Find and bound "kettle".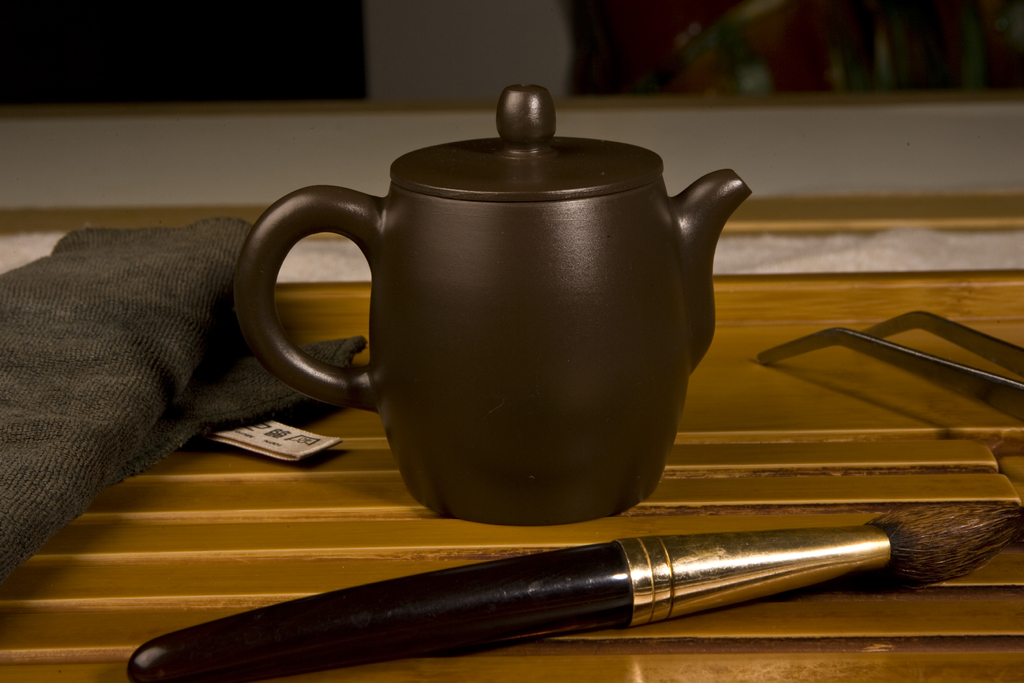
Bound: <region>228, 76, 764, 534</region>.
